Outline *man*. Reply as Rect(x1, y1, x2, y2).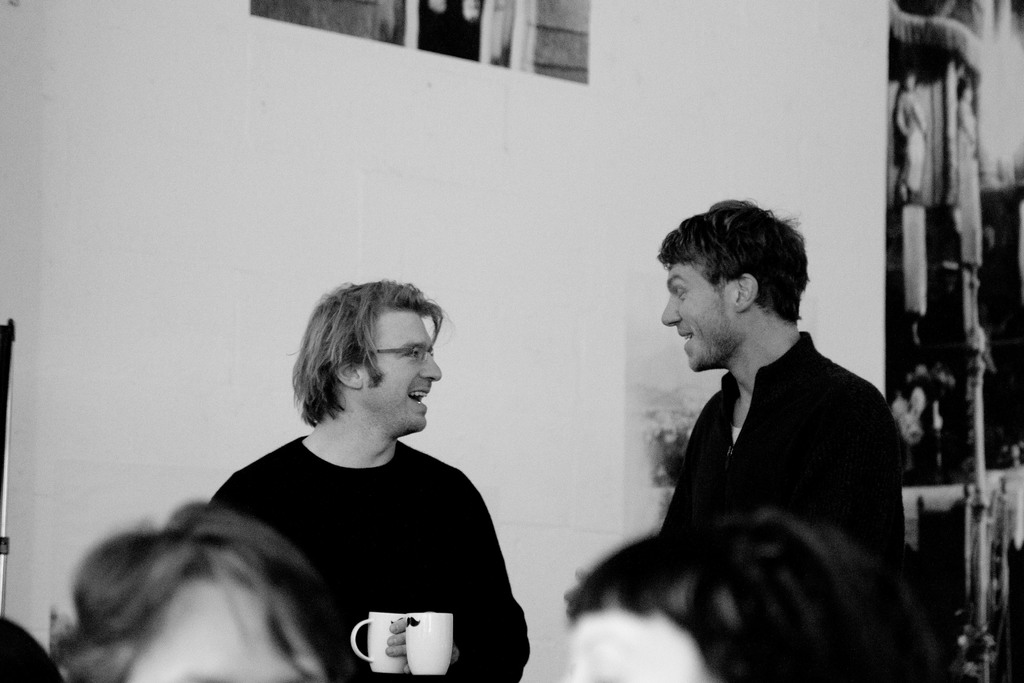
Rect(557, 513, 897, 682).
